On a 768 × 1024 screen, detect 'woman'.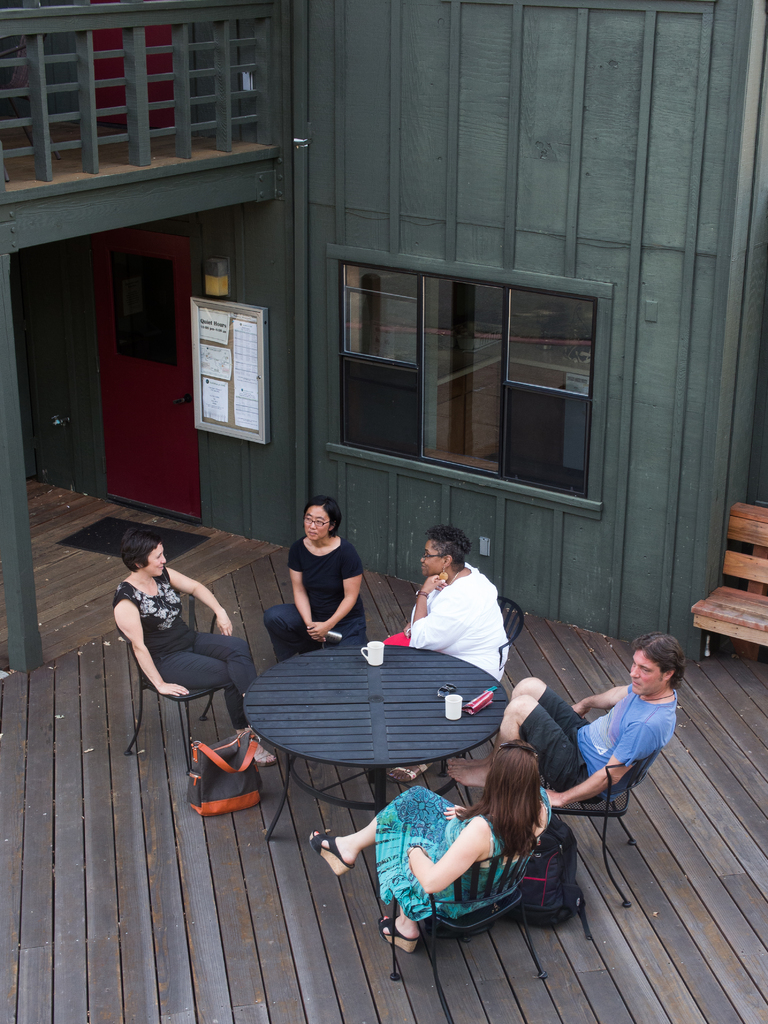
BBox(308, 738, 553, 953).
